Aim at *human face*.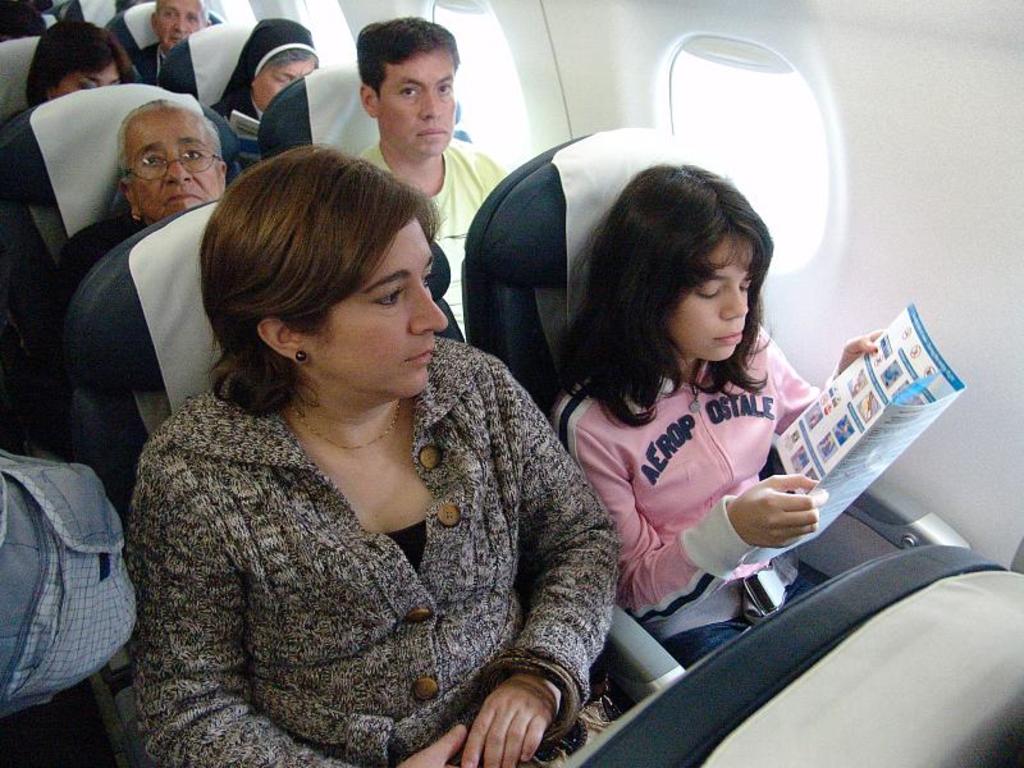
Aimed at bbox(308, 212, 452, 410).
